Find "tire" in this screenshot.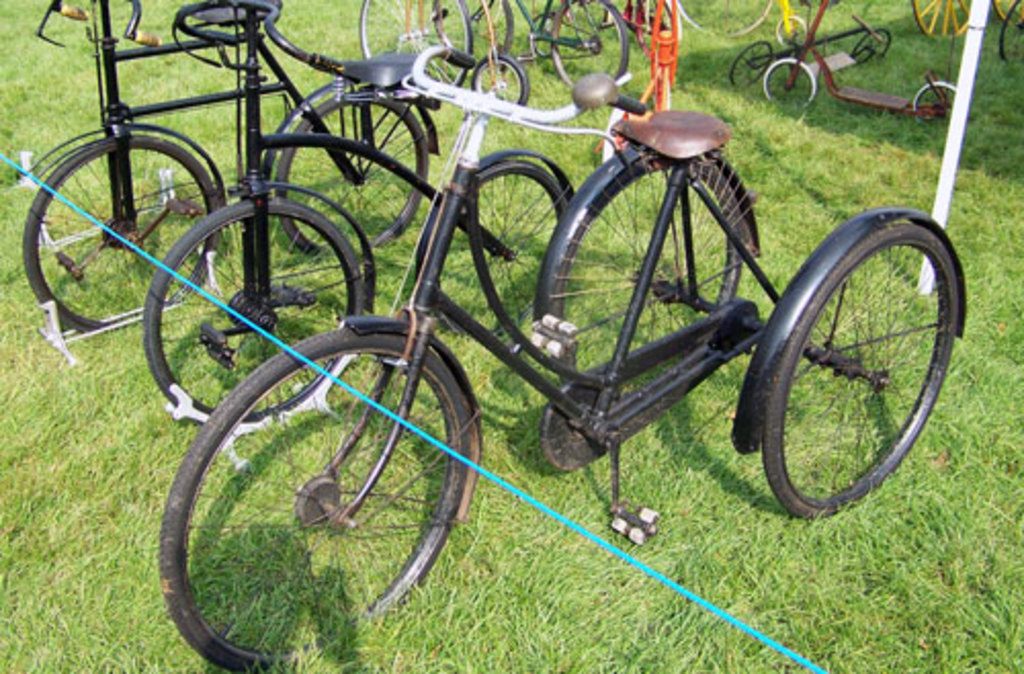
The bounding box for "tire" is BBox(774, 12, 807, 49).
